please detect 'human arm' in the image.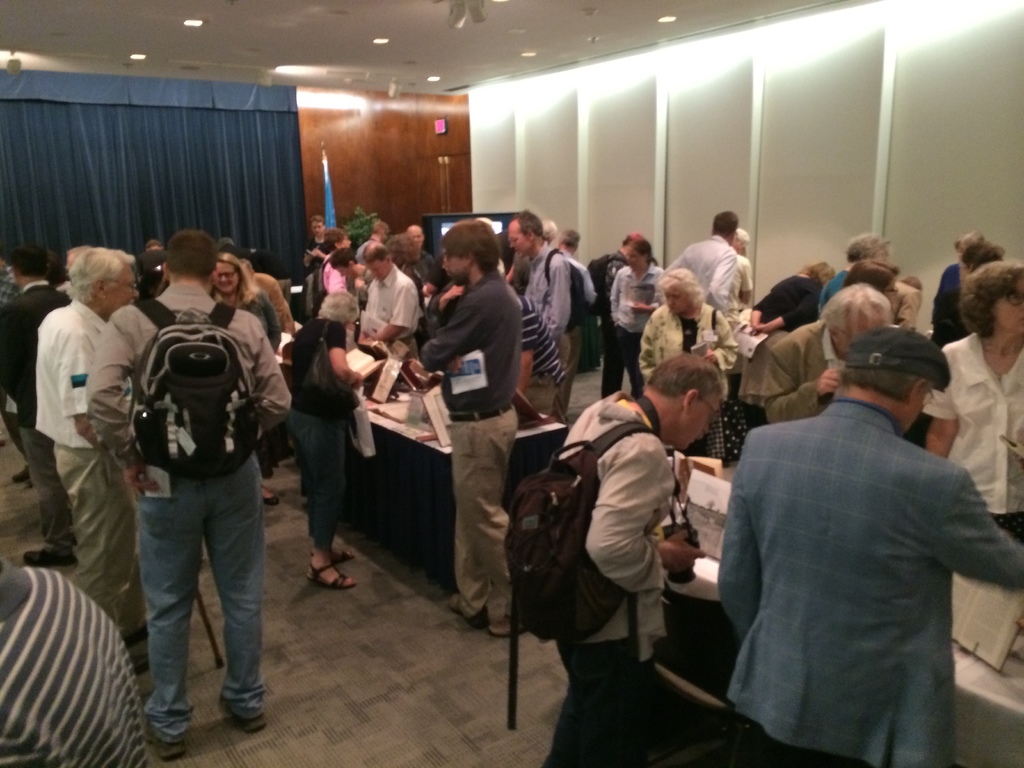
pyautogui.locateOnScreen(257, 310, 295, 431).
